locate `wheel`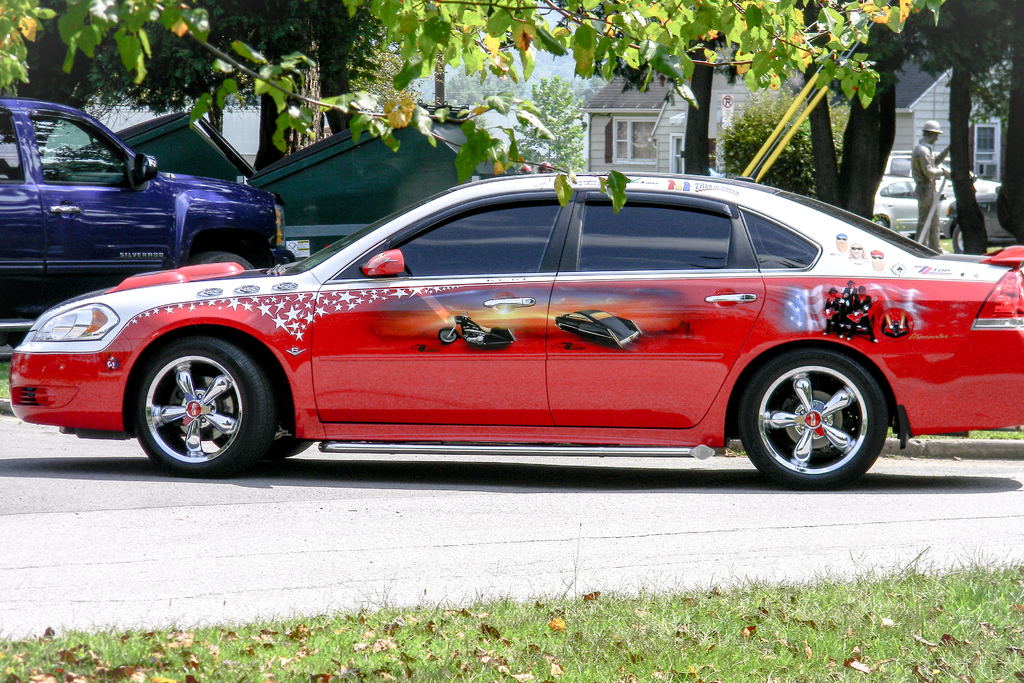
select_region(726, 344, 893, 493)
